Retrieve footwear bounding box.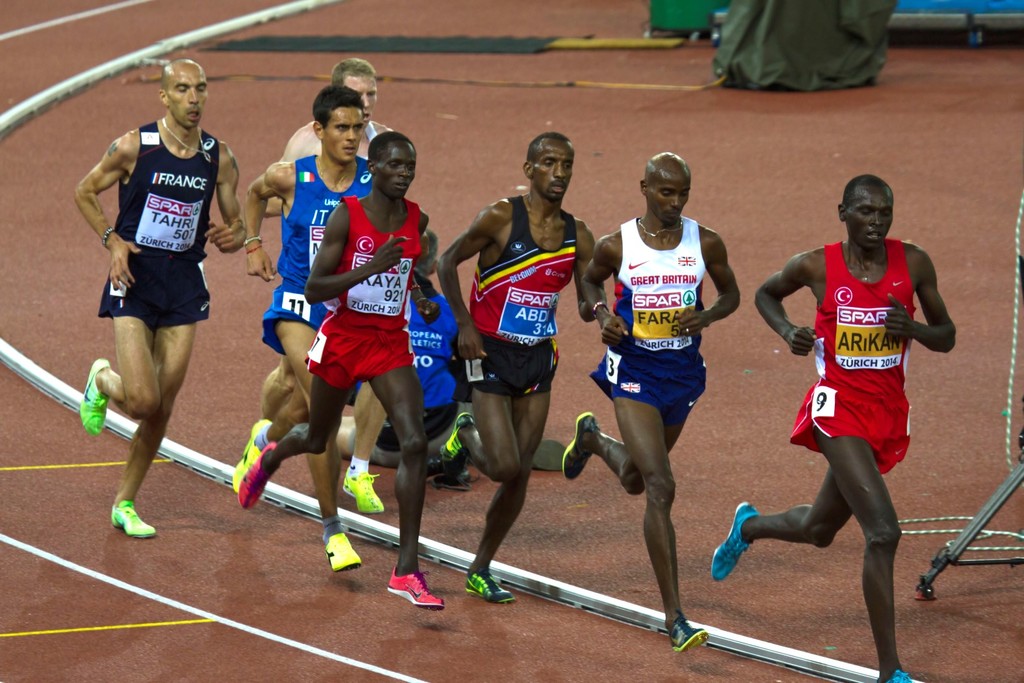
Bounding box: [389, 564, 447, 613].
